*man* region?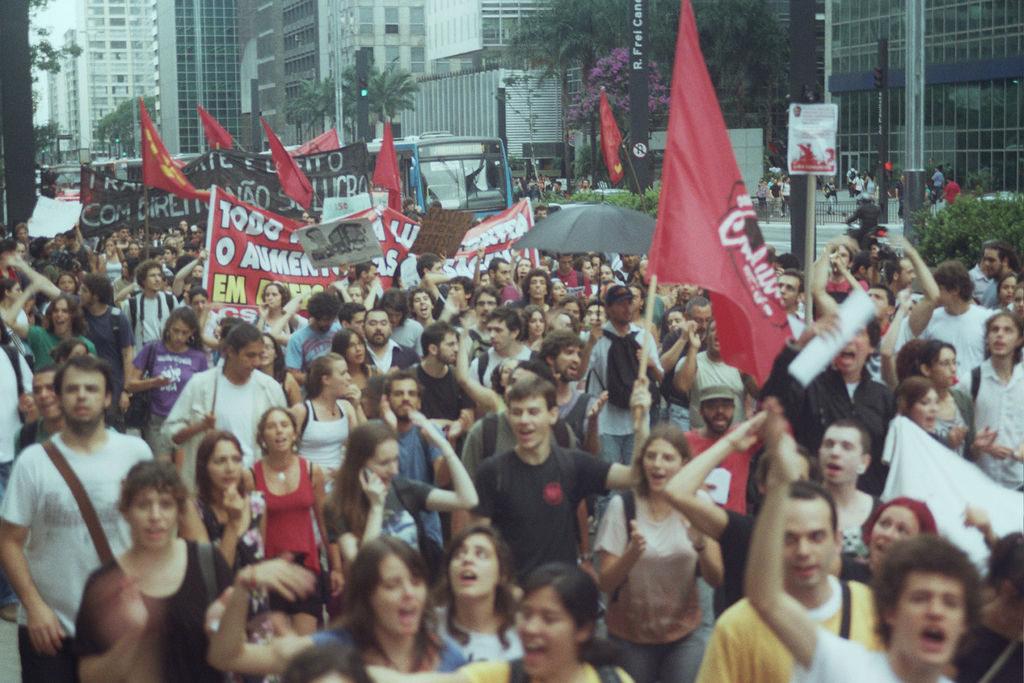
344, 289, 367, 316
